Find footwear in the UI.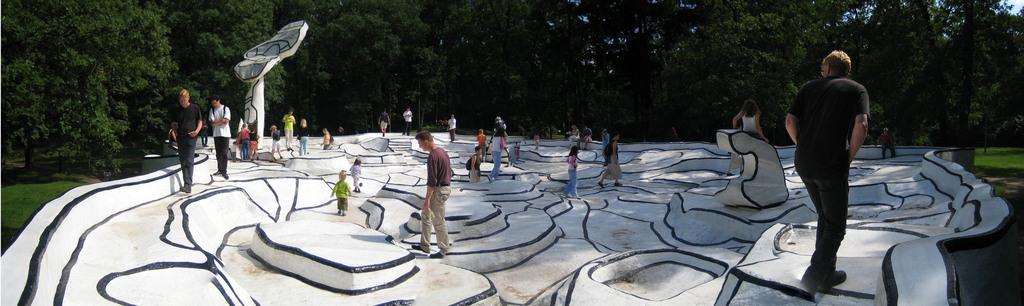
UI element at Rect(334, 210, 341, 216).
